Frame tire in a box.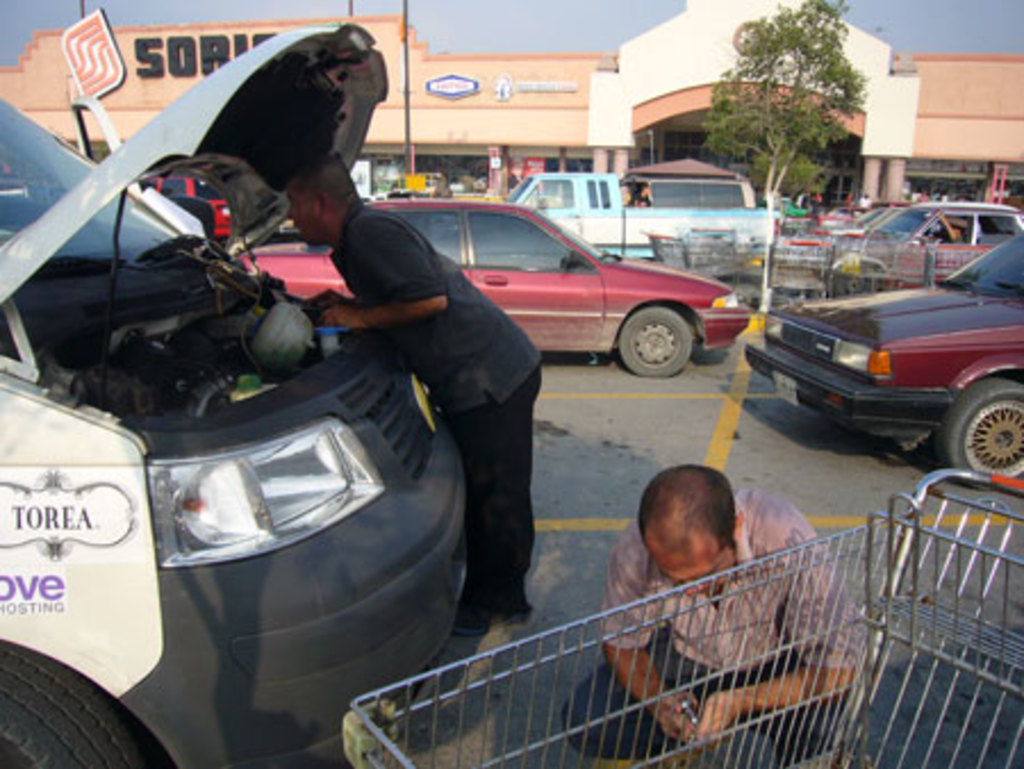
{"x1": 614, "y1": 298, "x2": 699, "y2": 378}.
